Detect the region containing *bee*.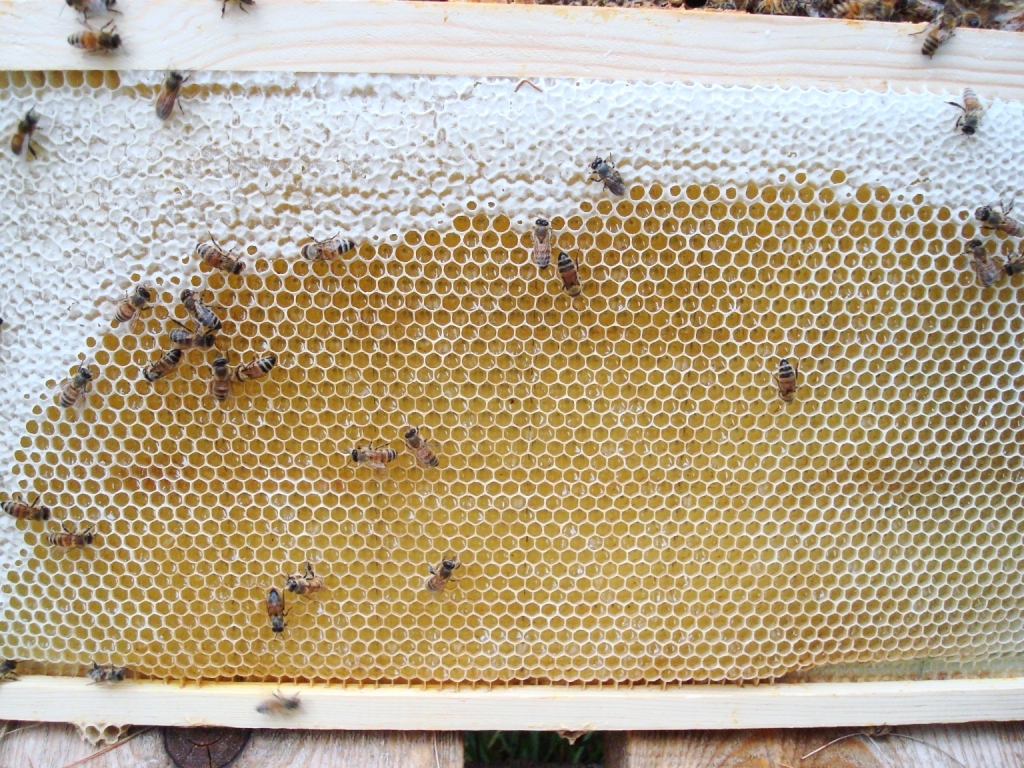
<region>41, 521, 96, 546</region>.
